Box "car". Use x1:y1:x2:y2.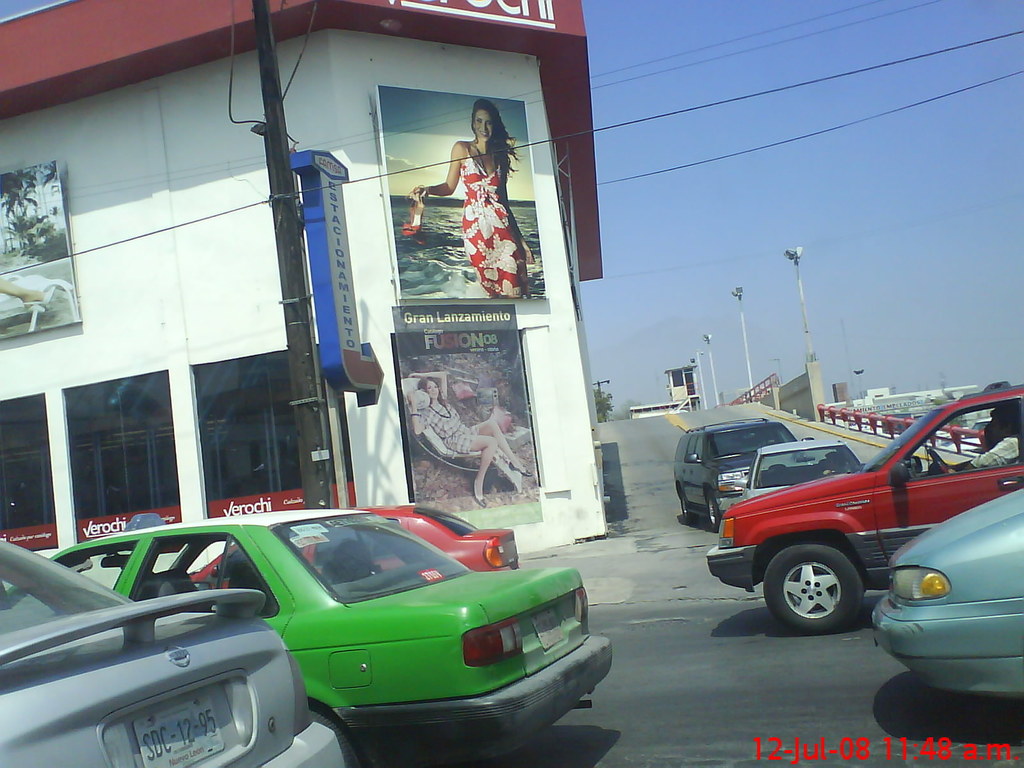
678:422:801:529.
